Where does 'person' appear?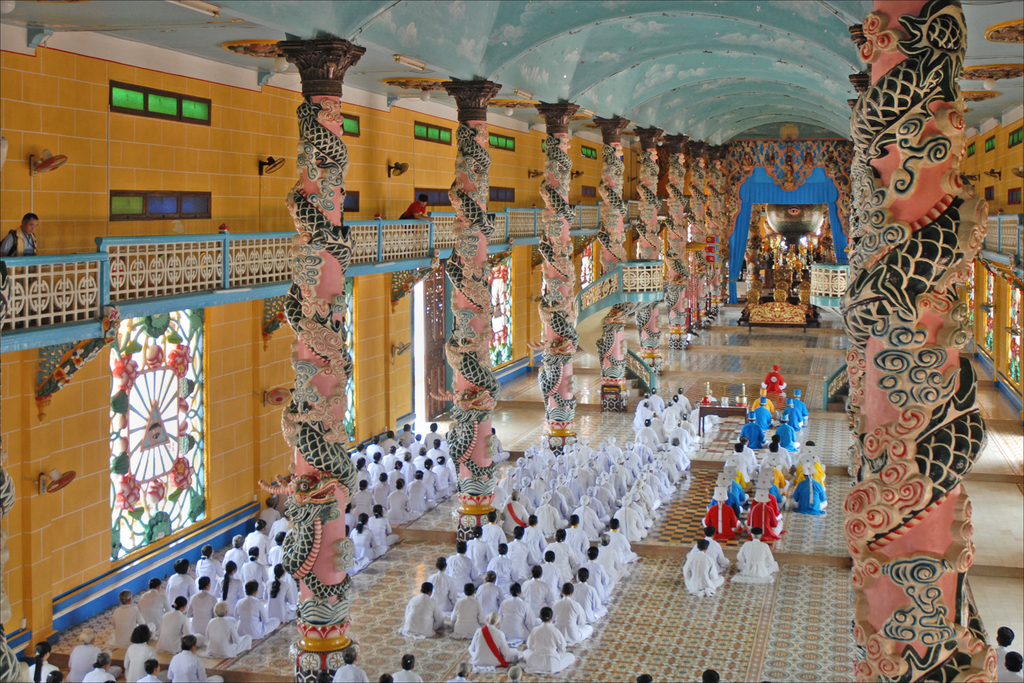
Appears at region(206, 556, 245, 610).
